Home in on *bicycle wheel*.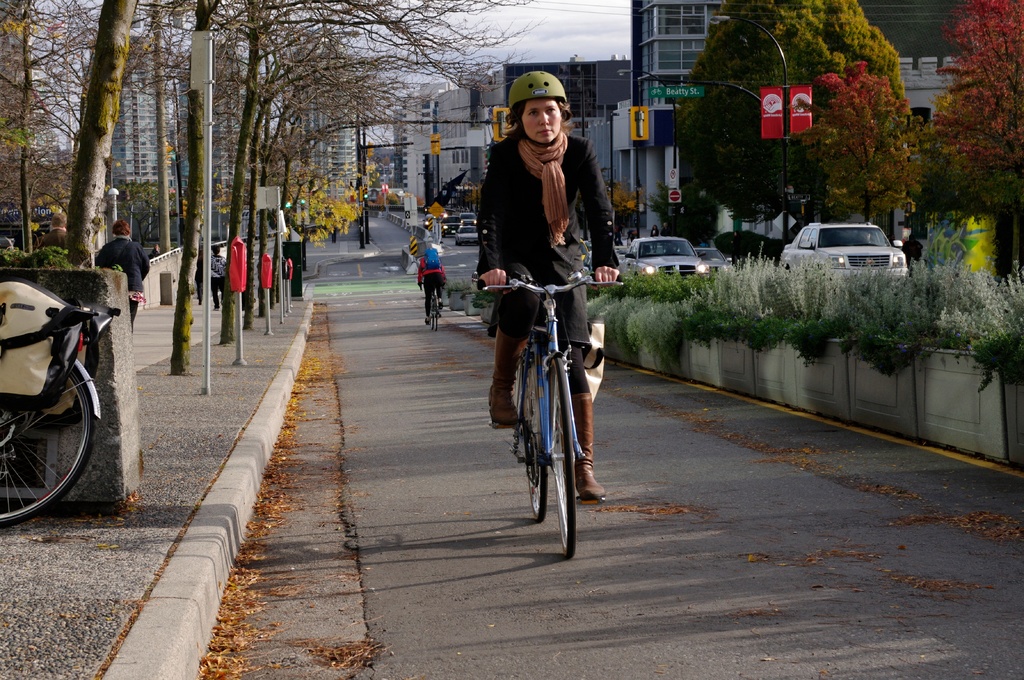
Homed in at Rect(433, 293, 440, 336).
